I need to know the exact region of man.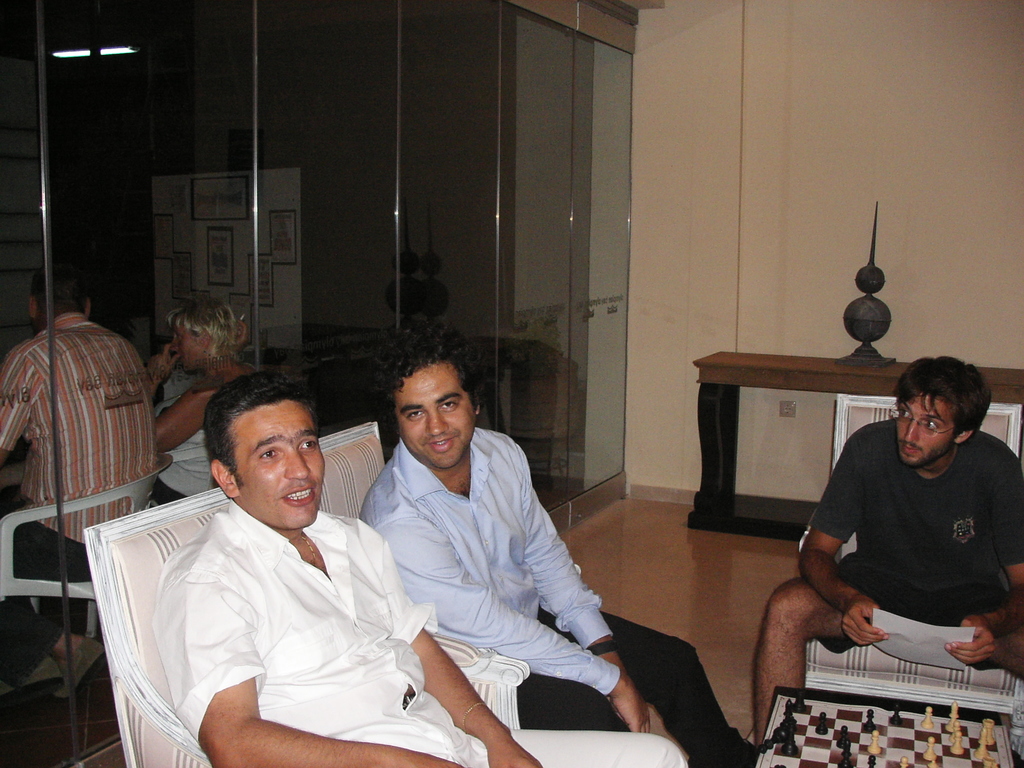
Region: bbox(368, 332, 915, 756).
